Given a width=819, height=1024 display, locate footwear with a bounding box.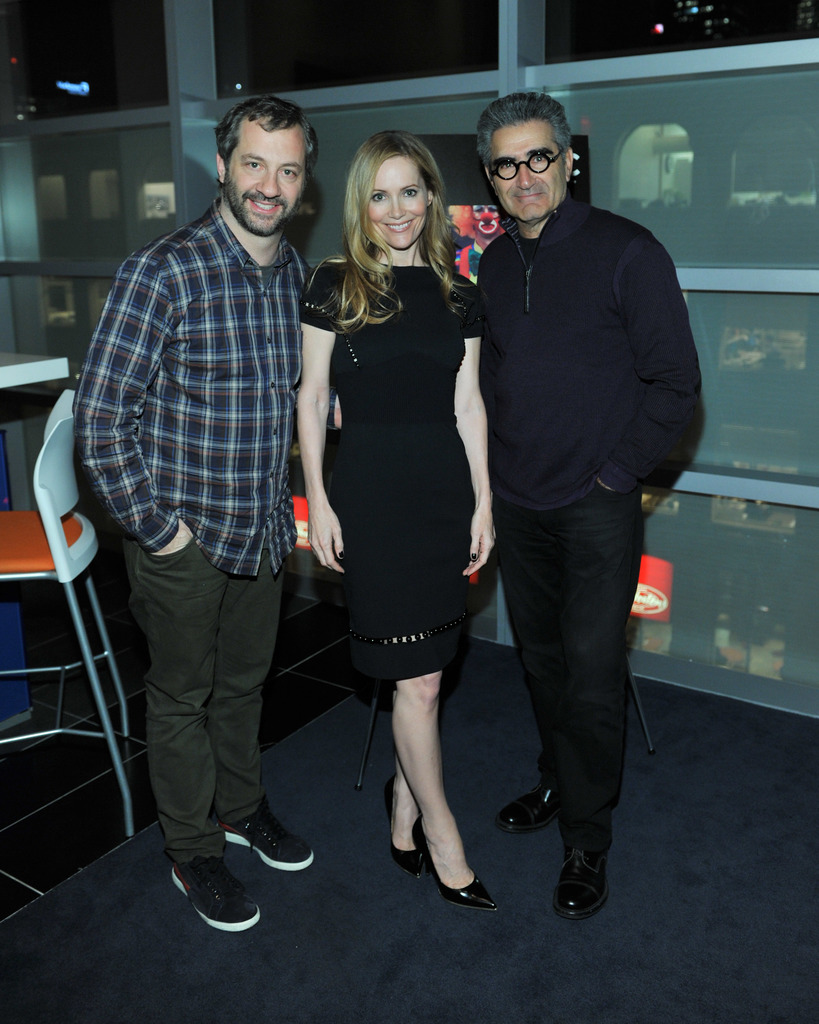
Located: {"left": 489, "top": 780, "right": 568, "bottom": 827}.
